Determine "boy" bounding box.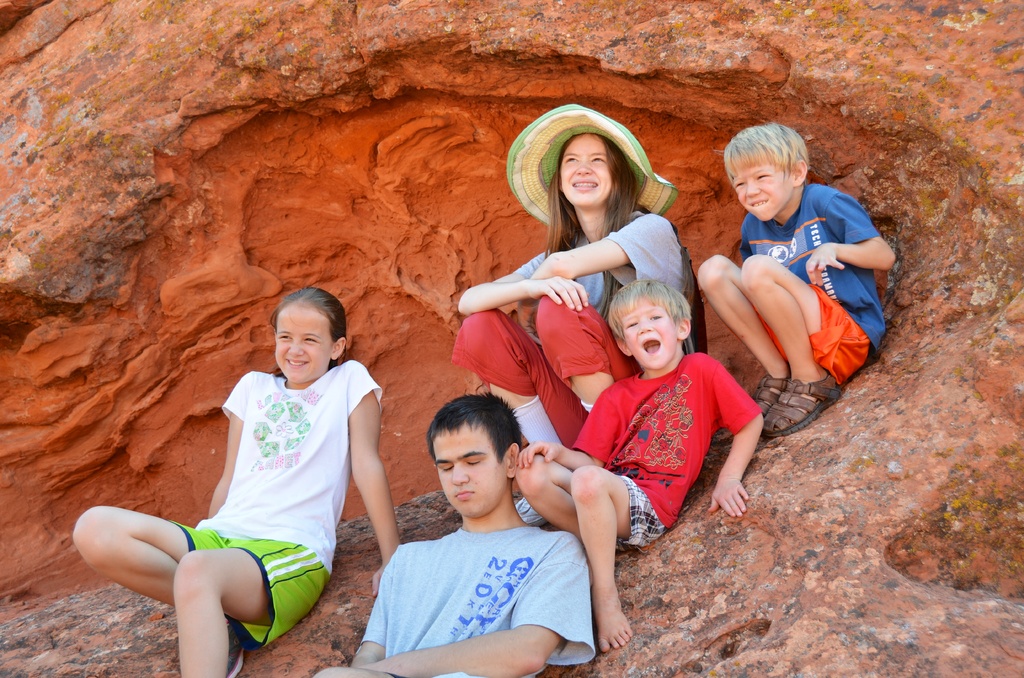
Determined: (312,391,596,677).
